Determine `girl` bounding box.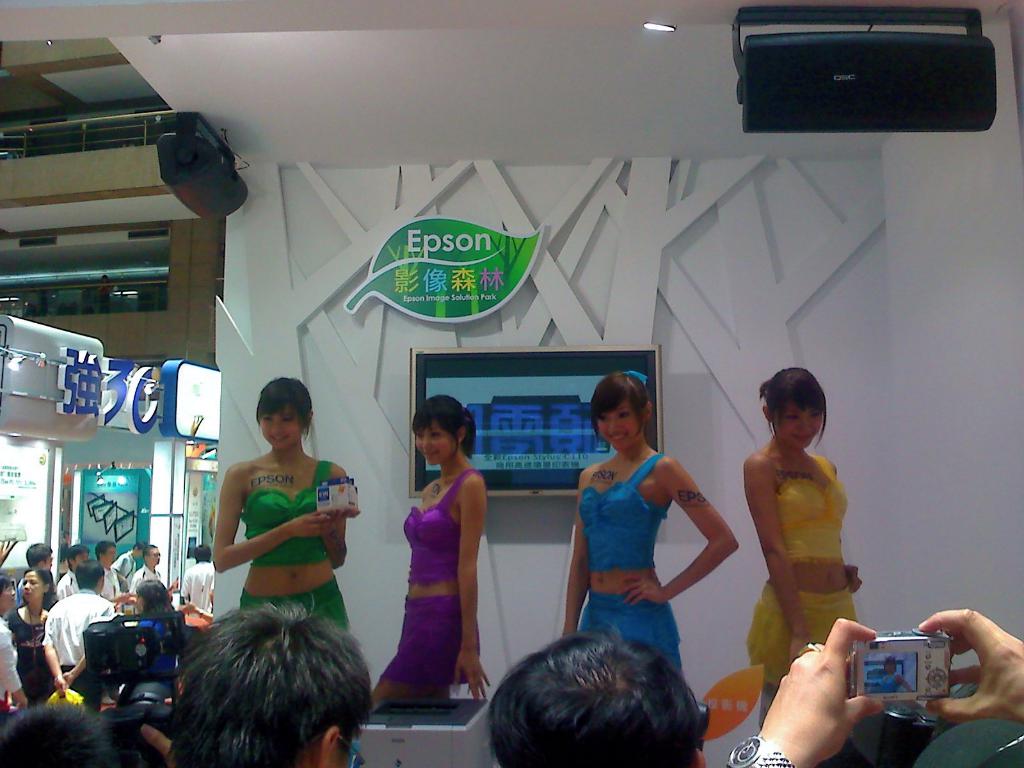
Determined: box(210, 372, 360, 643).
